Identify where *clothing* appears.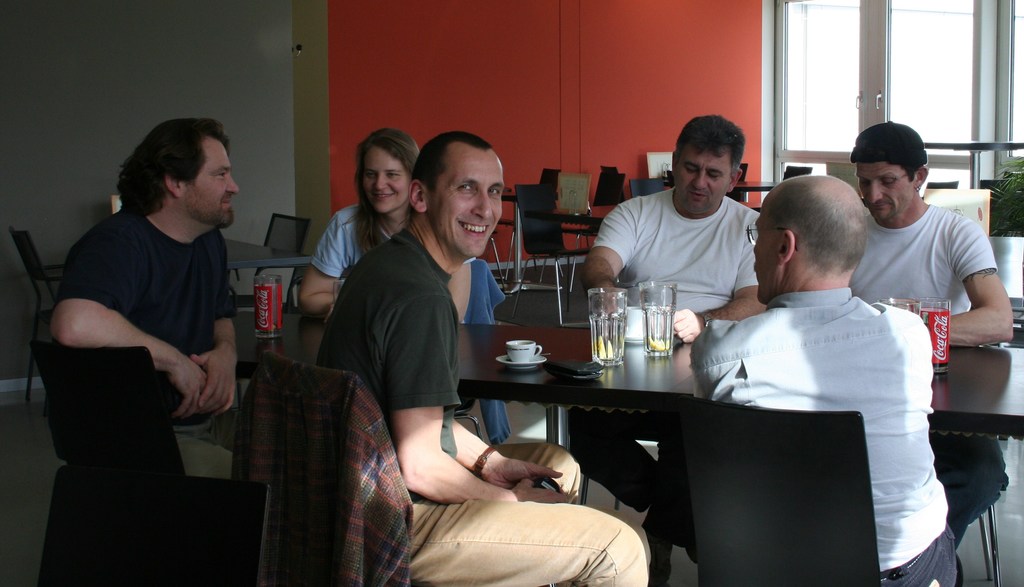
Appears at box(316, 199, 425, 267).
